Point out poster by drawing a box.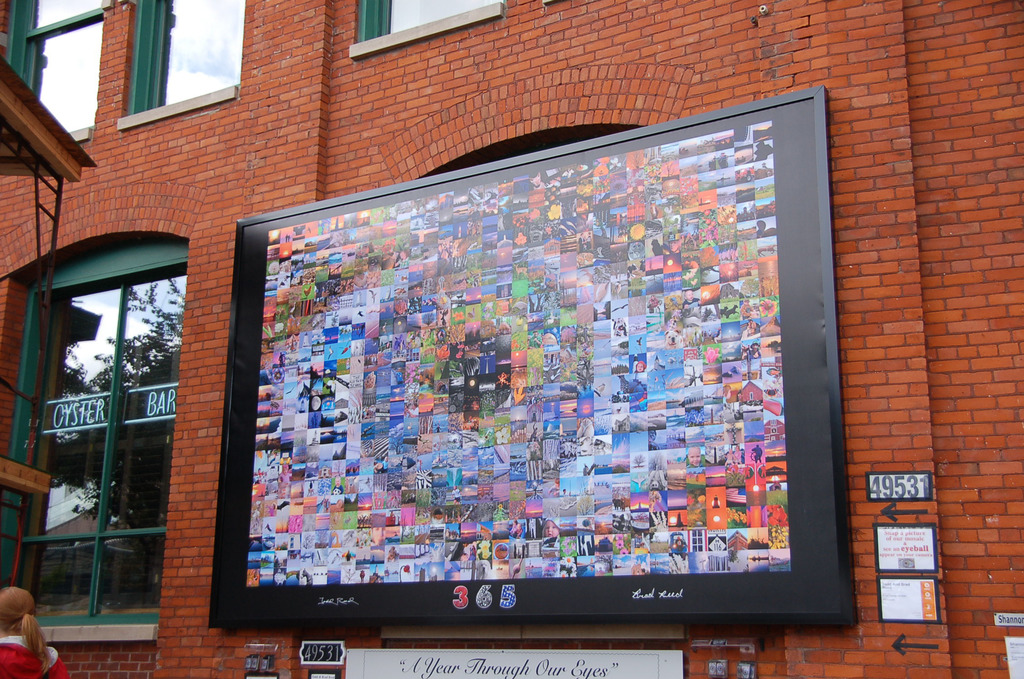
rect(244, 132, 796, 585).
